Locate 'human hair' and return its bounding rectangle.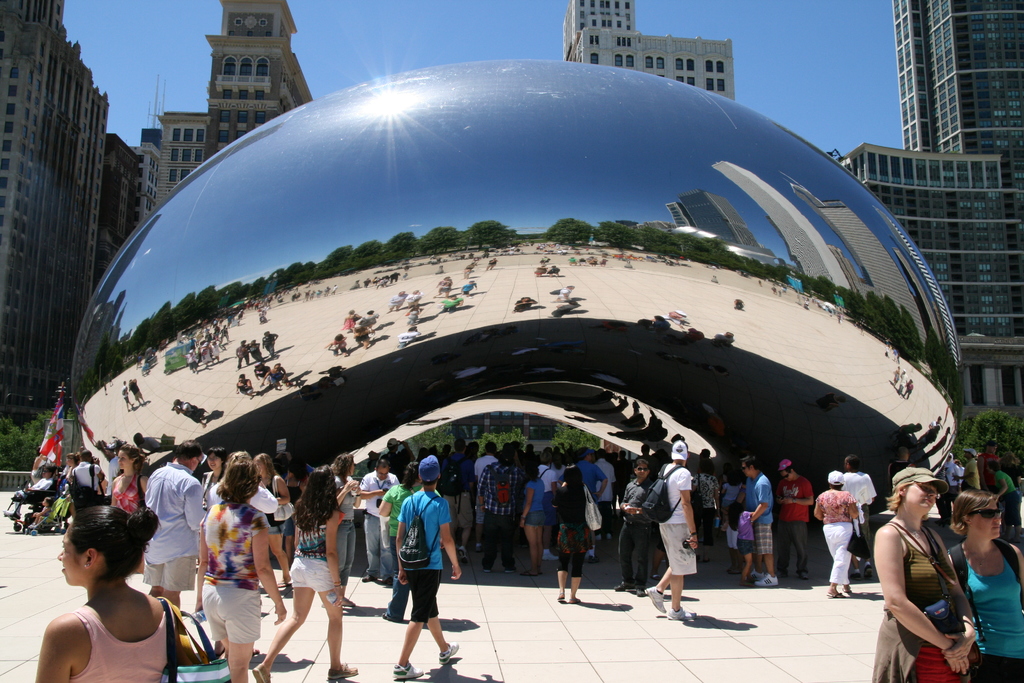
336/452/352/489.
